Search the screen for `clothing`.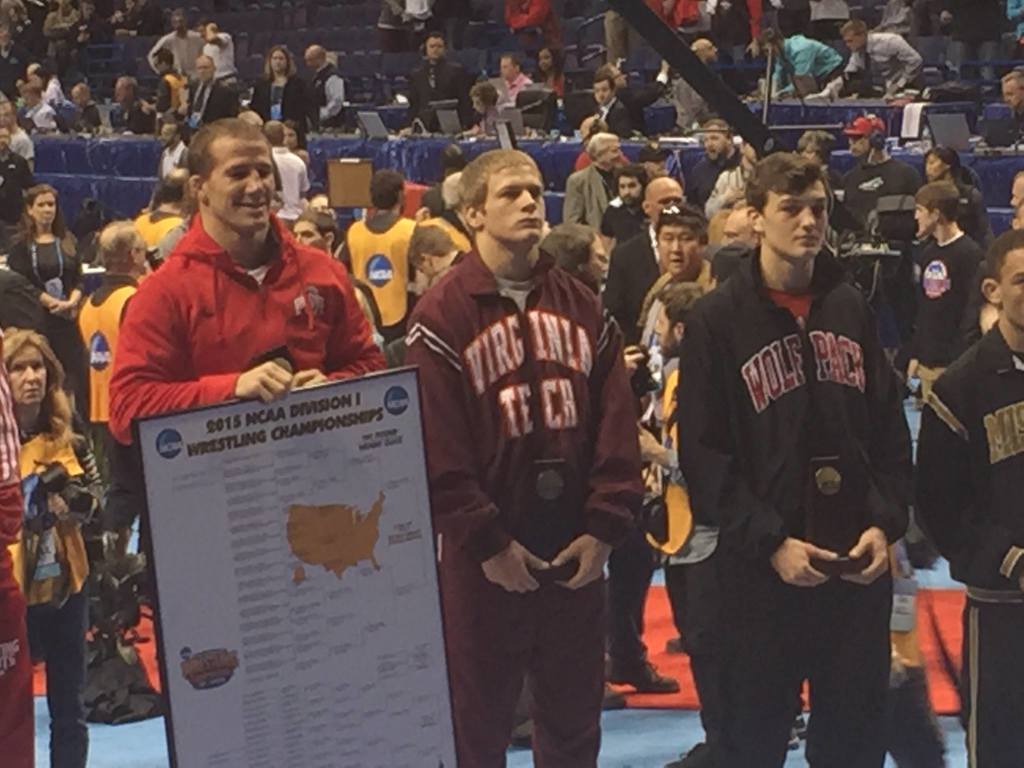
Found at [x1=908, y1=319, x2=1023, y2=541].
